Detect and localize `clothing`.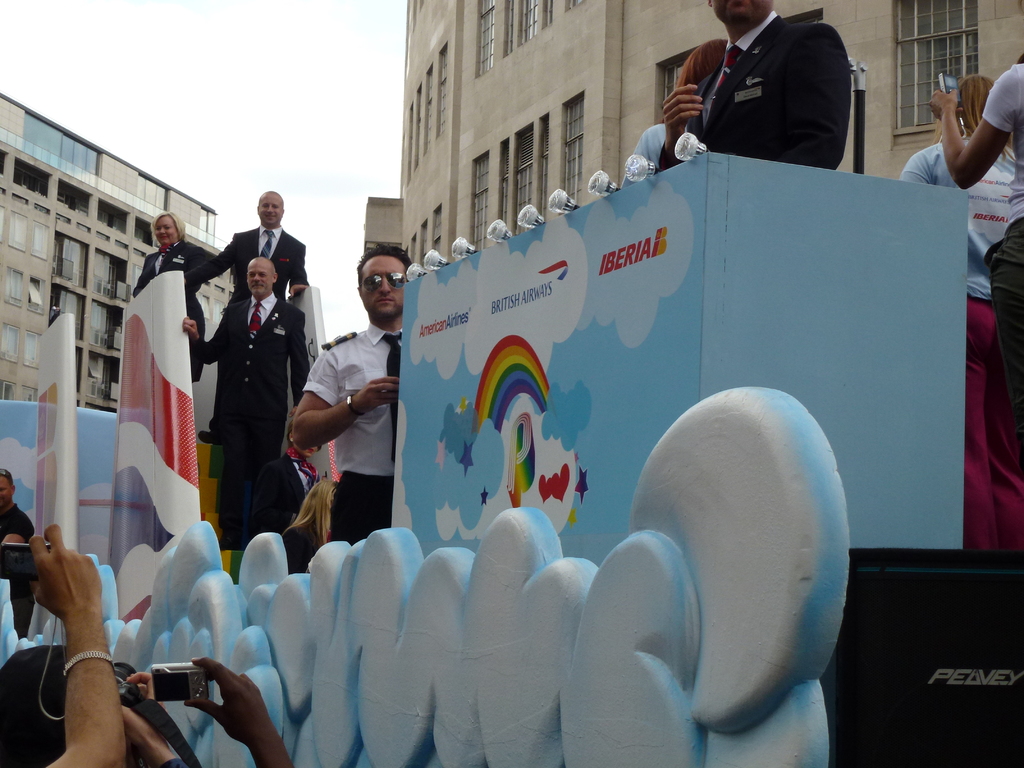
Localized at {"left": 298, "top": 323, "right": 404, "bottom": 547}.
